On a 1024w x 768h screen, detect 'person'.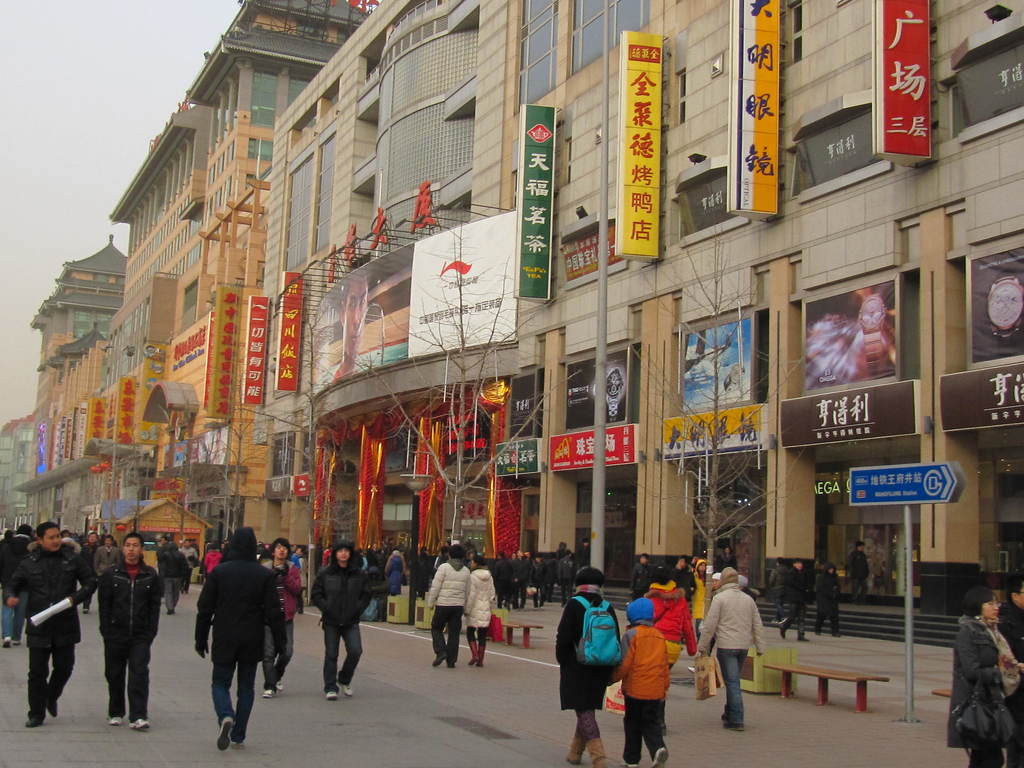
[left=646, top=563, right=692, bottom=662].
